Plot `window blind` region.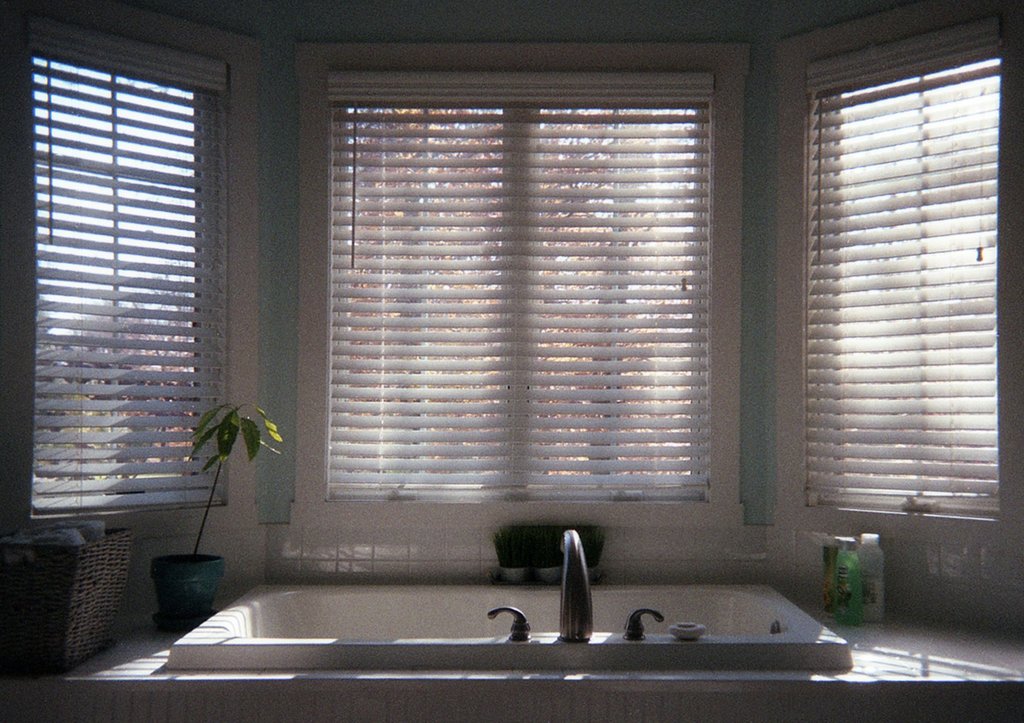
Plotted at x1=14 y1=16 x2=228 y2=528.
